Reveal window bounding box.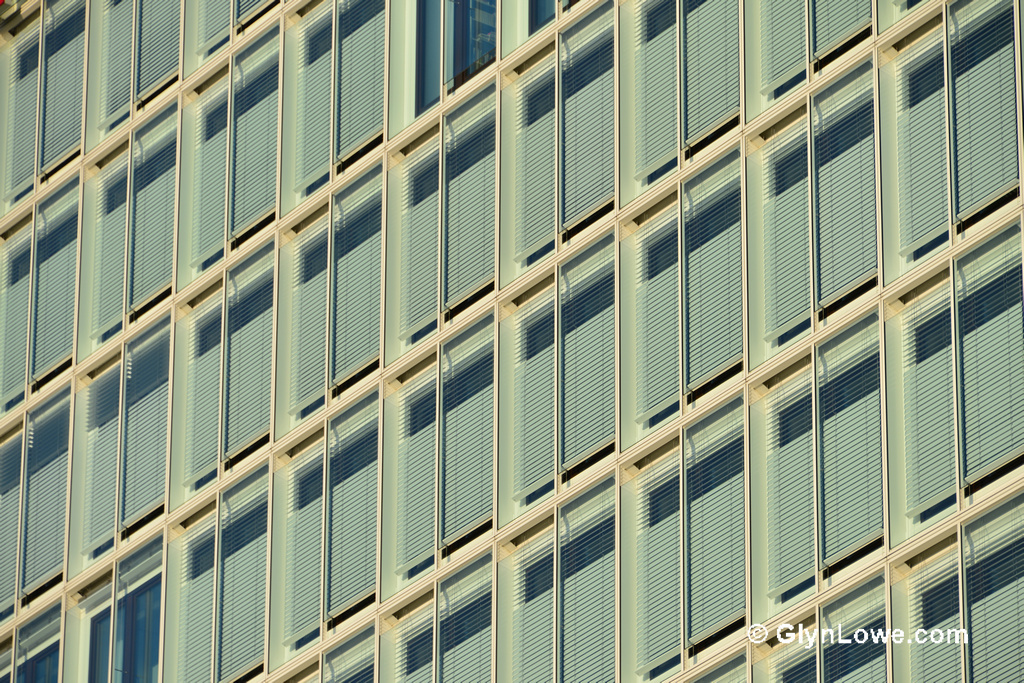
Revealed: region(190, 0, 277, 53).
